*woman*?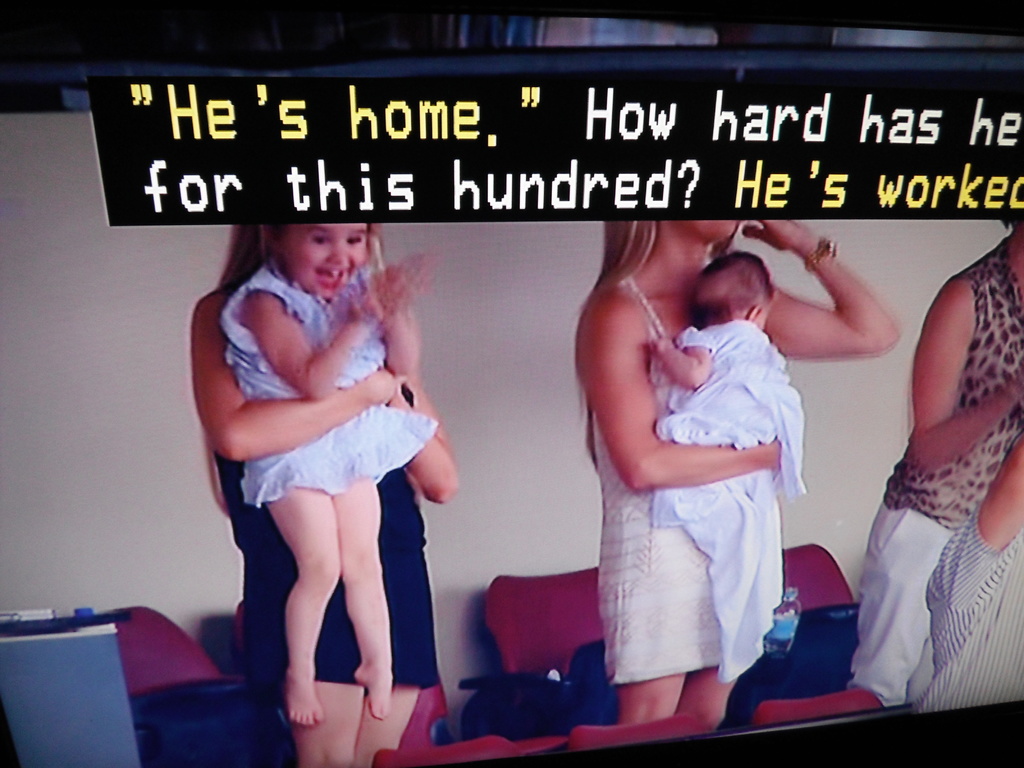
bbox=[557, 219, 865, 672]
